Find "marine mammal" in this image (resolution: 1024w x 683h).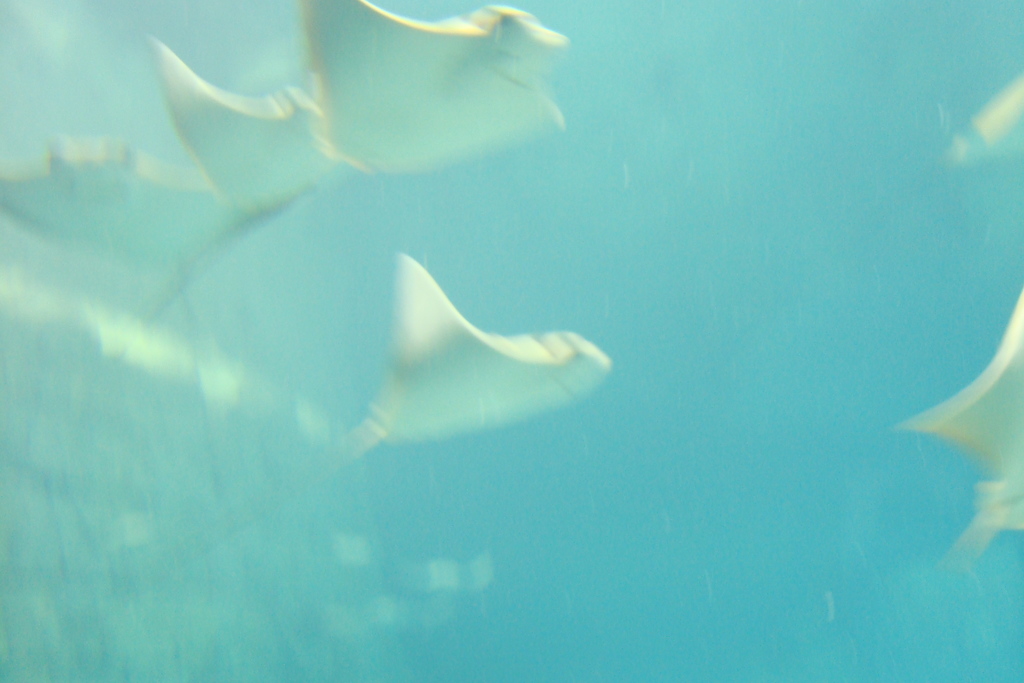
(356, 251, 614, 454).
